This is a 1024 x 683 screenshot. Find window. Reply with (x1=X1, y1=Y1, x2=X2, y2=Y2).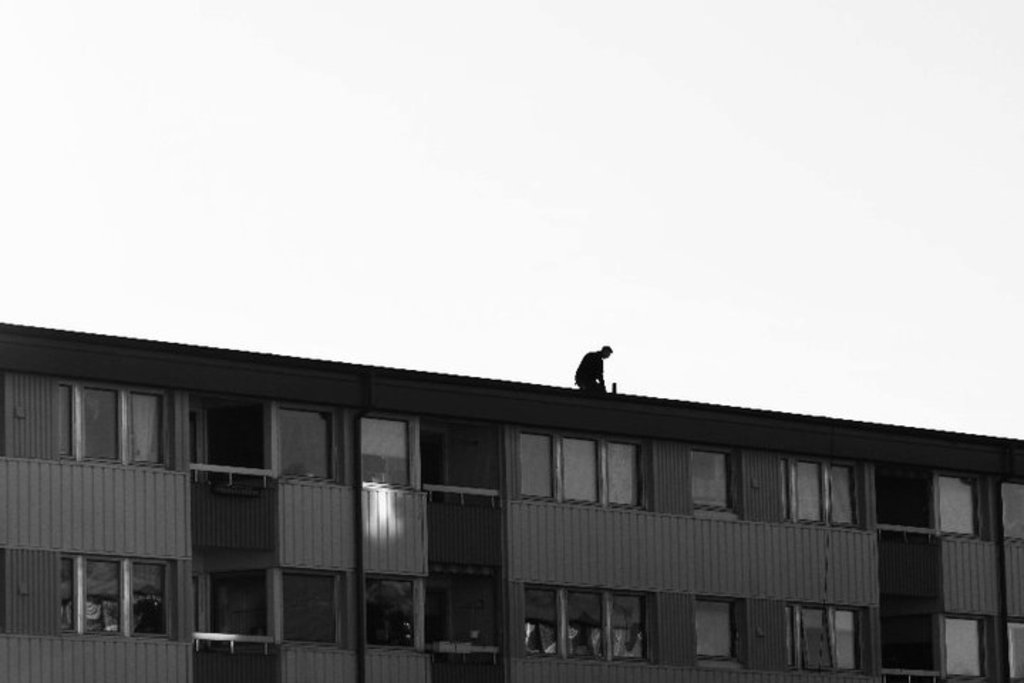
(x1=562, y1=591, x2=607, y2=660).
